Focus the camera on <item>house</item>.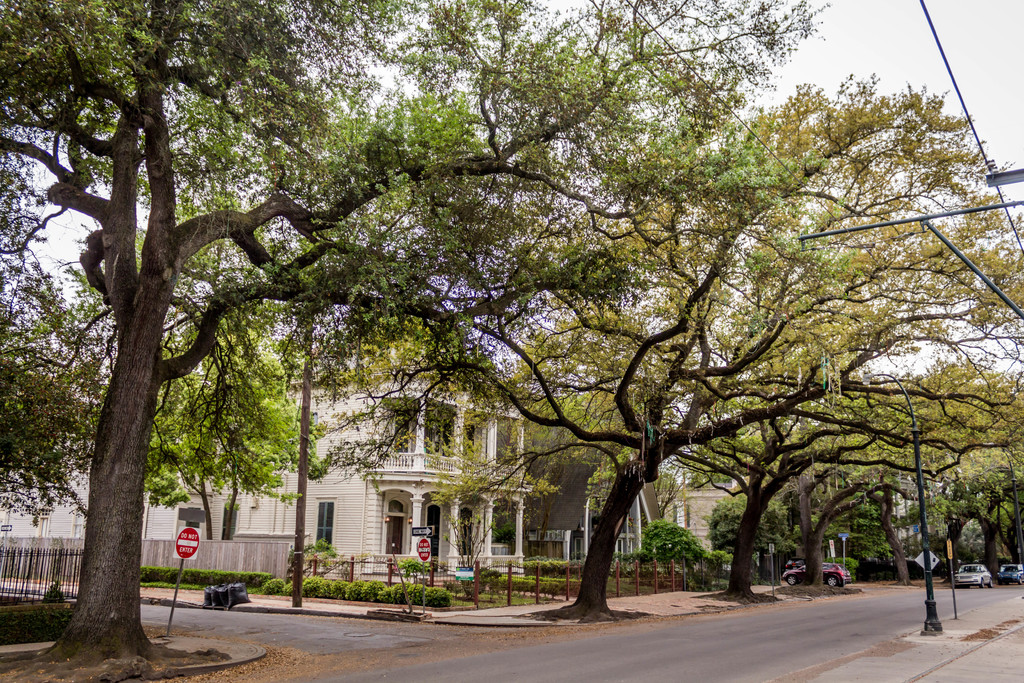
Focus region: [515,448,650,563].
